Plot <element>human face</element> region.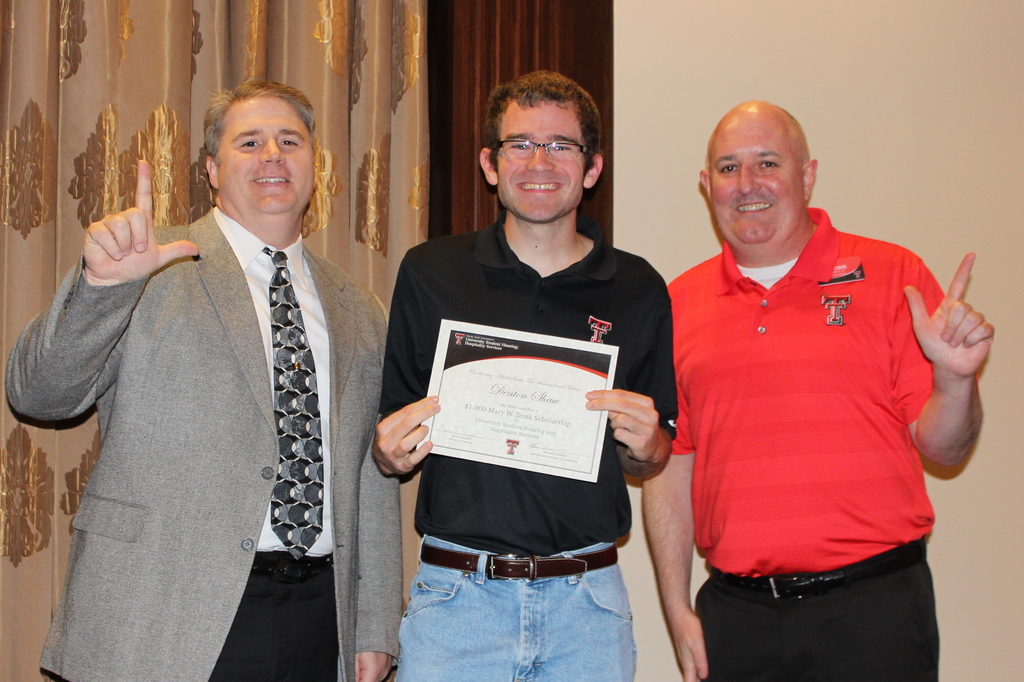
Plotted at bbox=(707, 118, 808, 243).
